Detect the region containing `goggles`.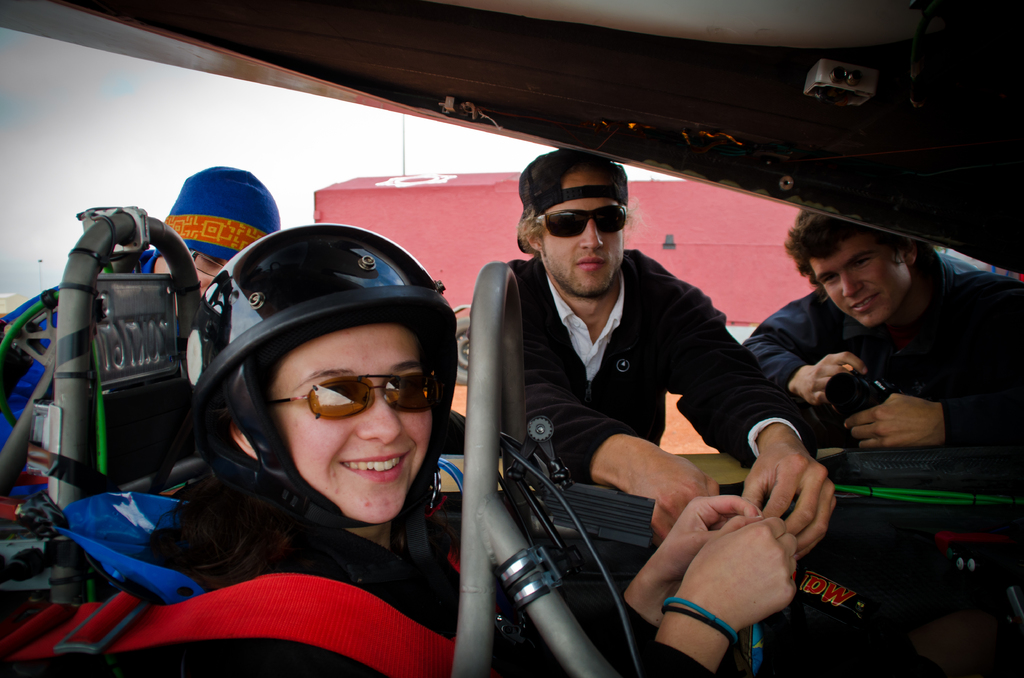
(524,196,633,243).
